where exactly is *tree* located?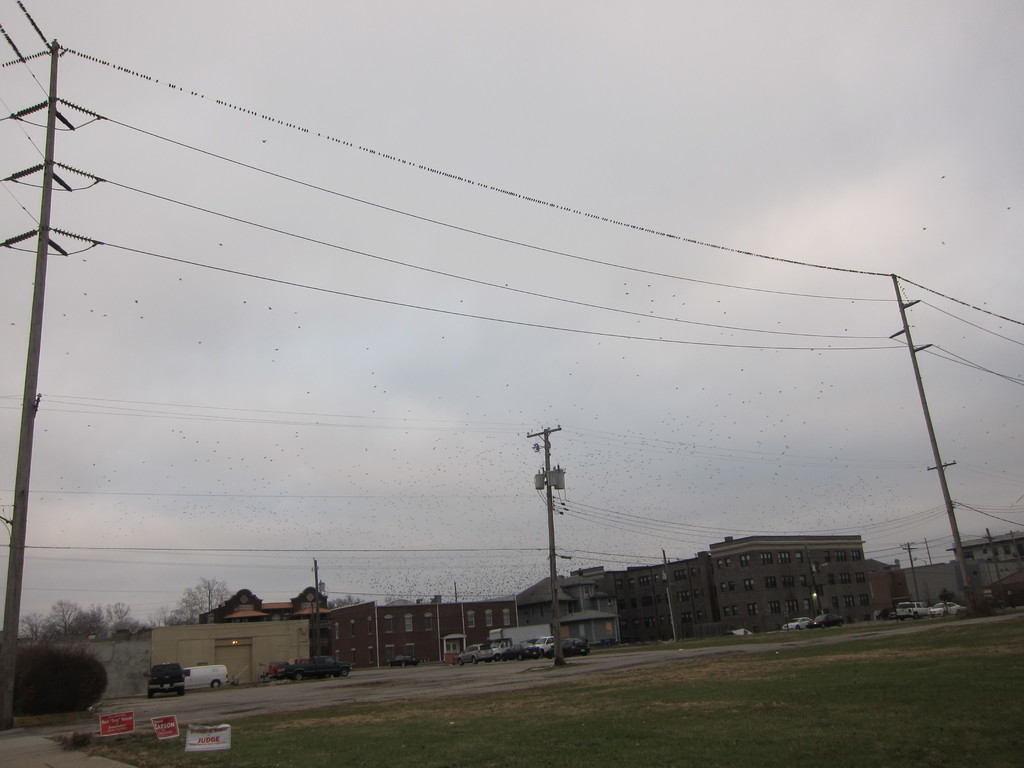
Its bounding box is box(113, 618, 145, 636).
